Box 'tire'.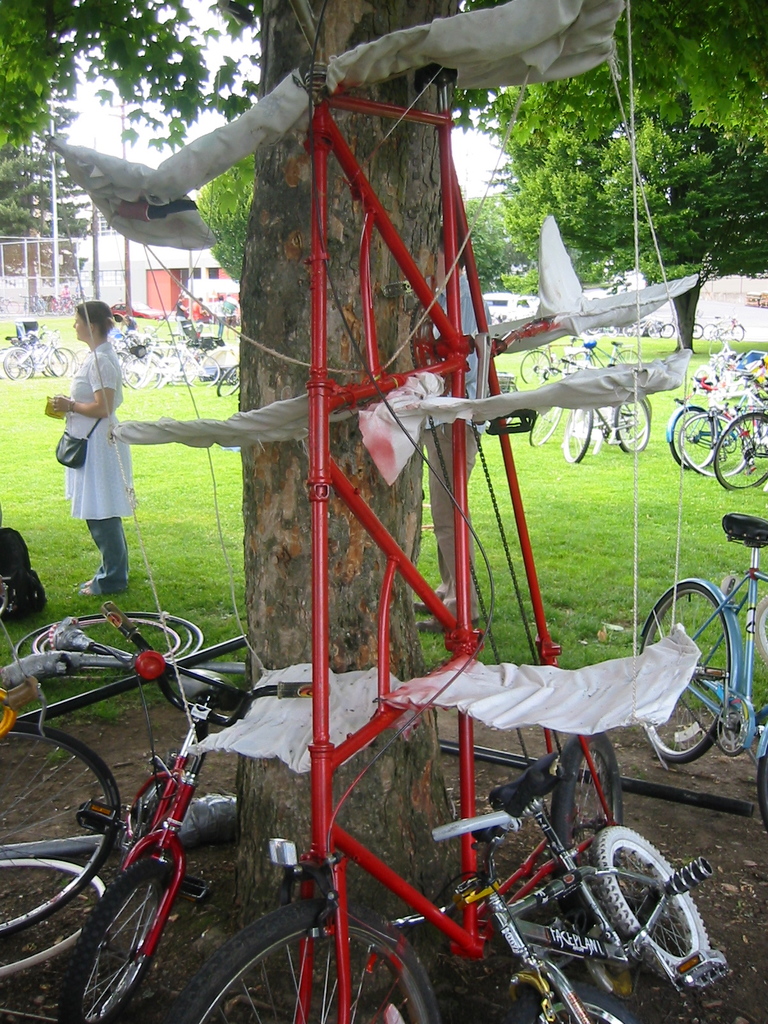
Rect(541, 722, 622, 897).
